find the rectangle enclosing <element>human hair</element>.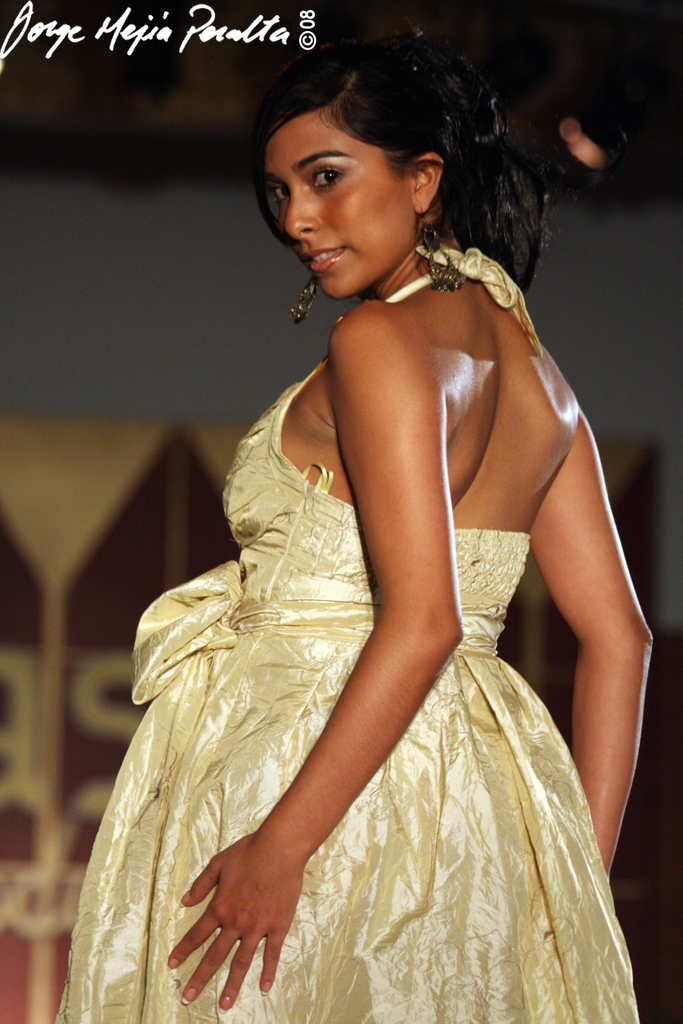
bbox(238, 29, 531, 276).
